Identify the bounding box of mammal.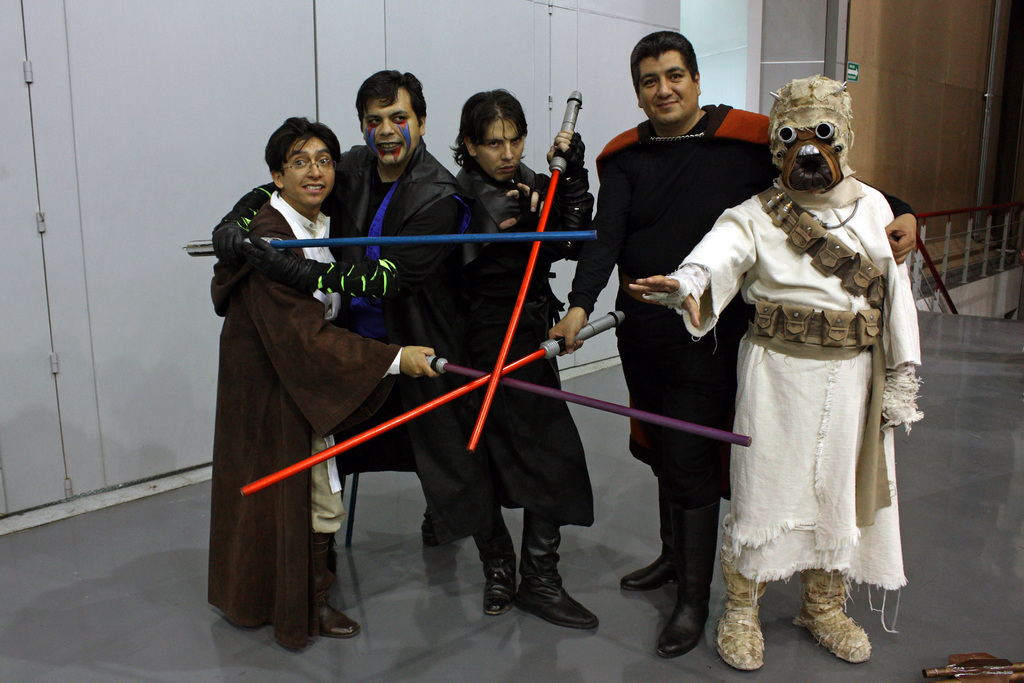
[left=448, top=84, right=588, bottom=627].
